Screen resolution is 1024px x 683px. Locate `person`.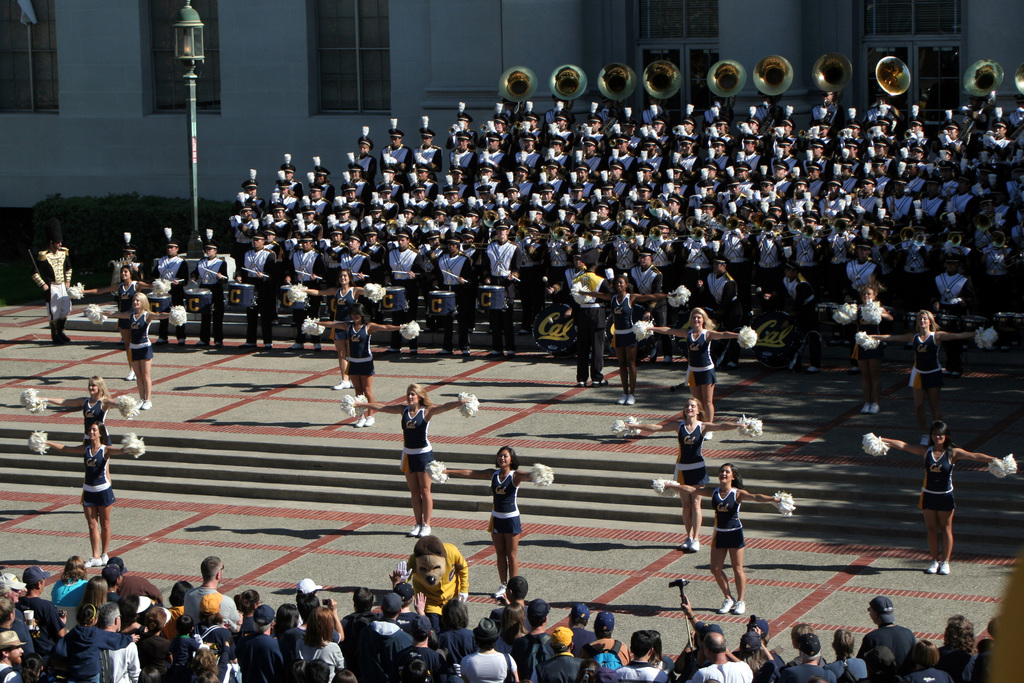
[193, 222, 232, 348].
